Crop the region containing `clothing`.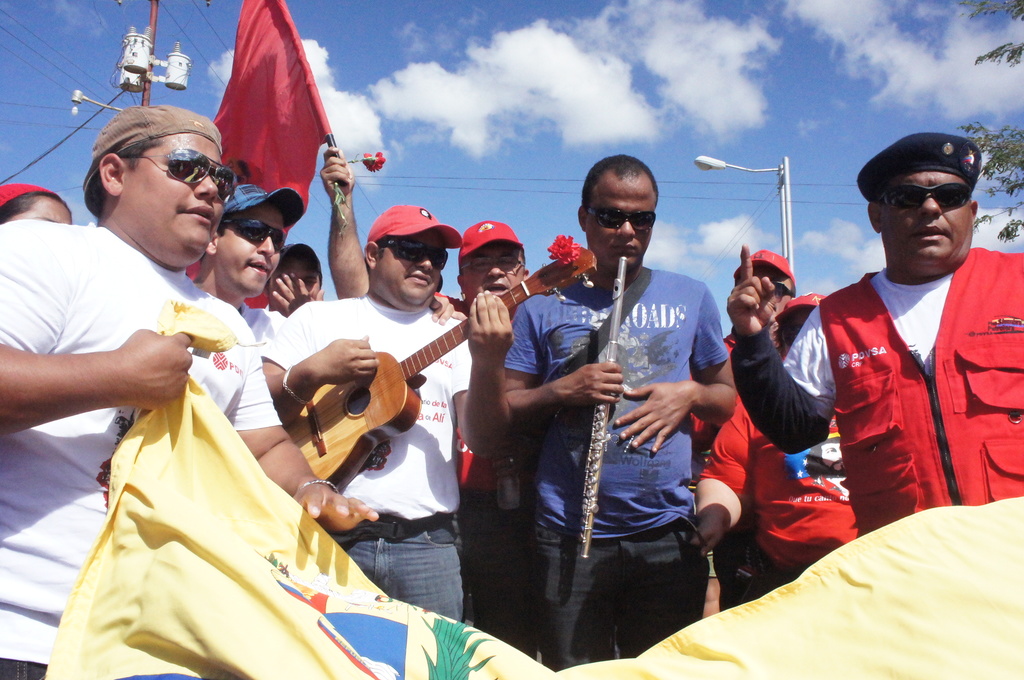
Crop region: [x1=755, y1=213, x2=1008, y2=547].
